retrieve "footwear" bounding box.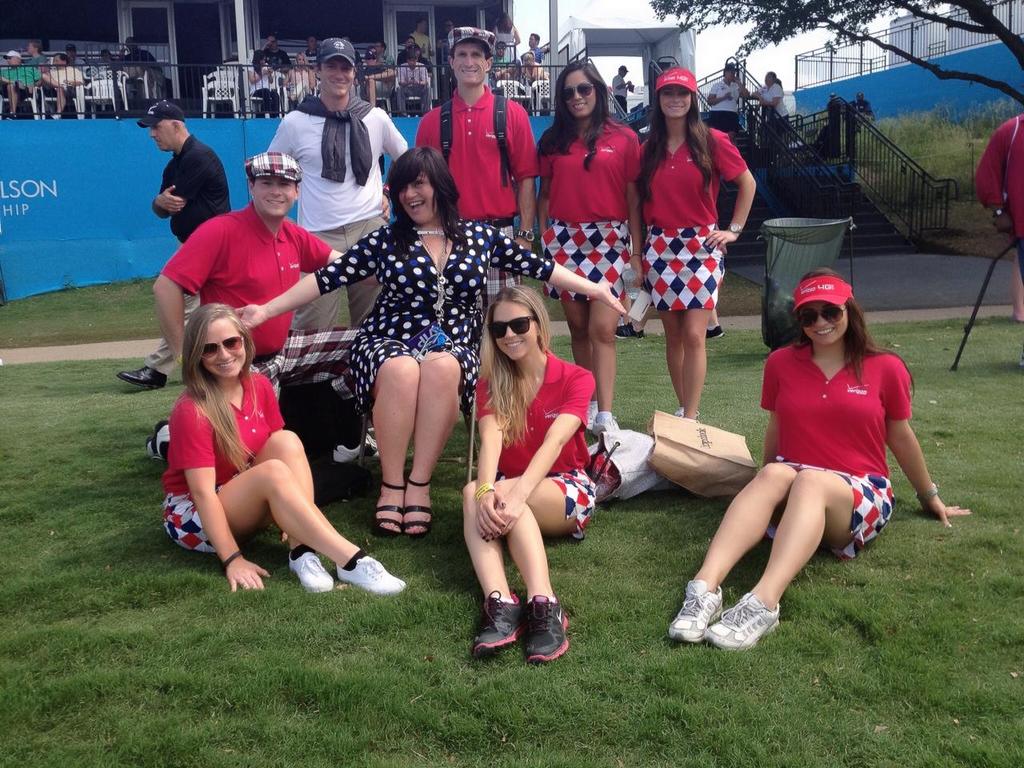
Bounding box: 403:474:435:538.
